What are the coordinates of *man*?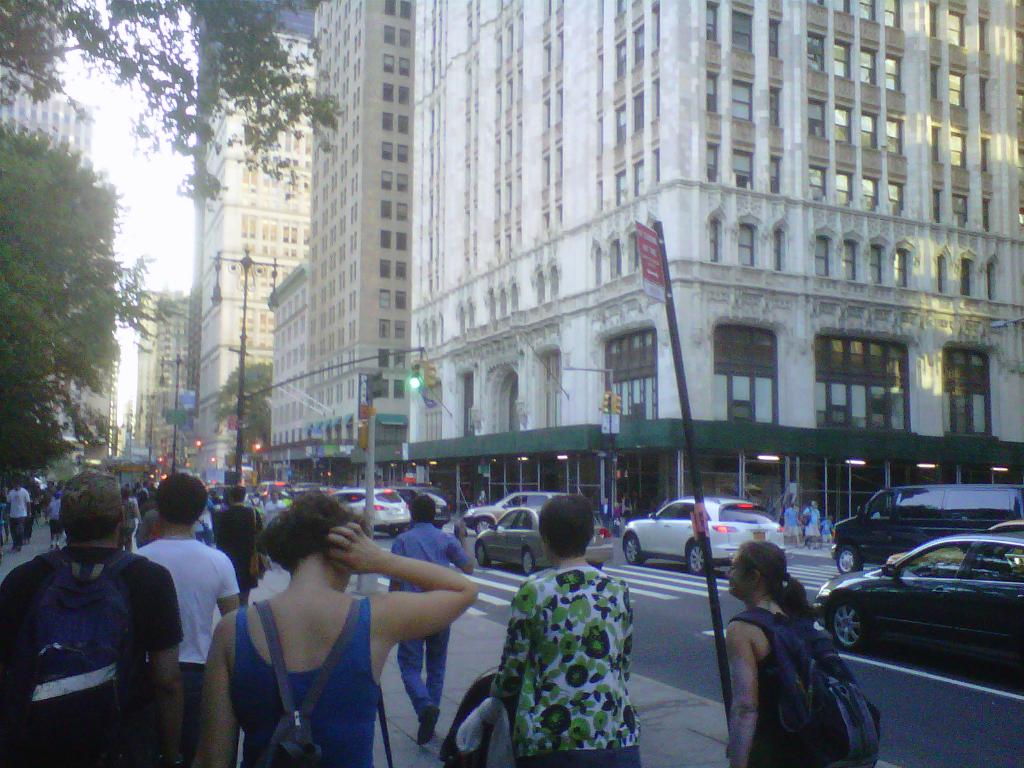
detection(13, 490, 182, 752).
